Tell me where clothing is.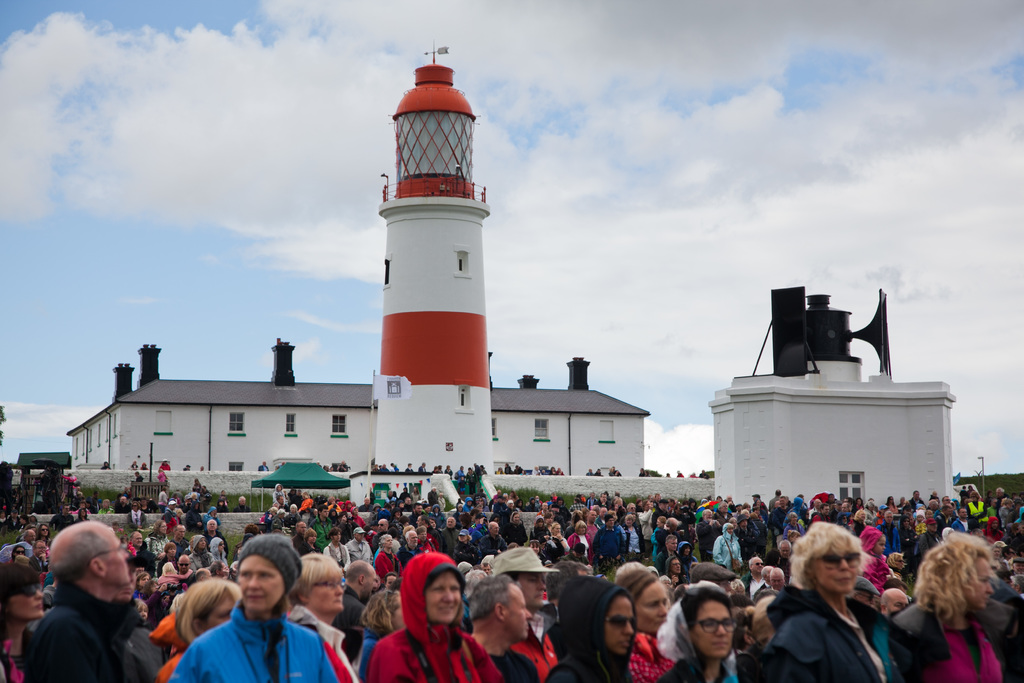
clothing is at 321 541 349 573.
